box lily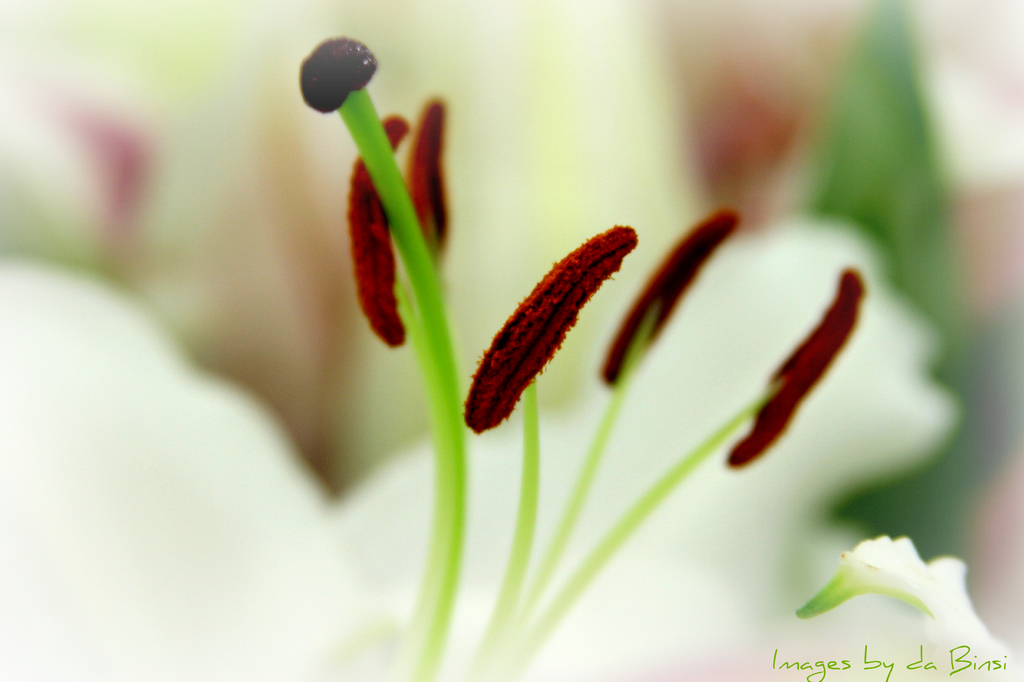
bbox=[0, 35, 1020, 681]
